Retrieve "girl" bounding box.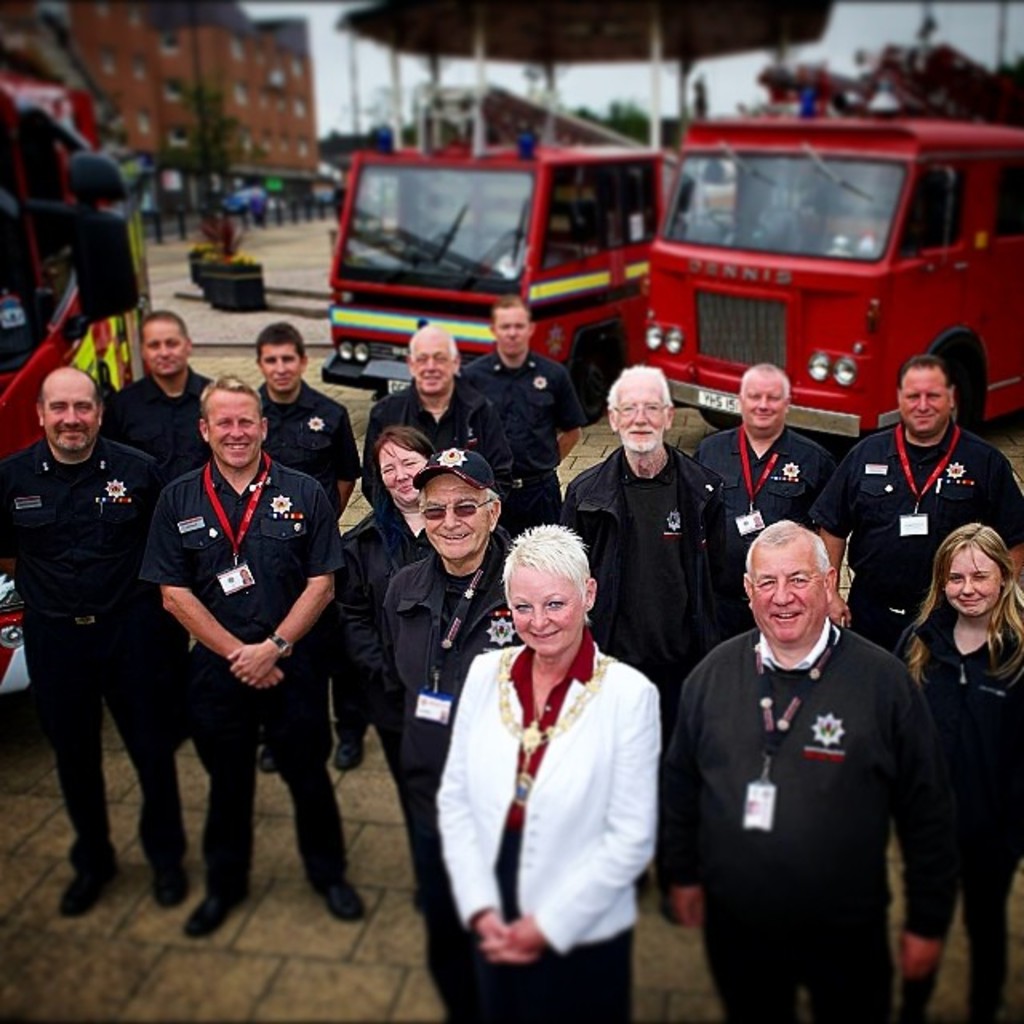
Bounding box: bbox(333, 427, 438, 792).
